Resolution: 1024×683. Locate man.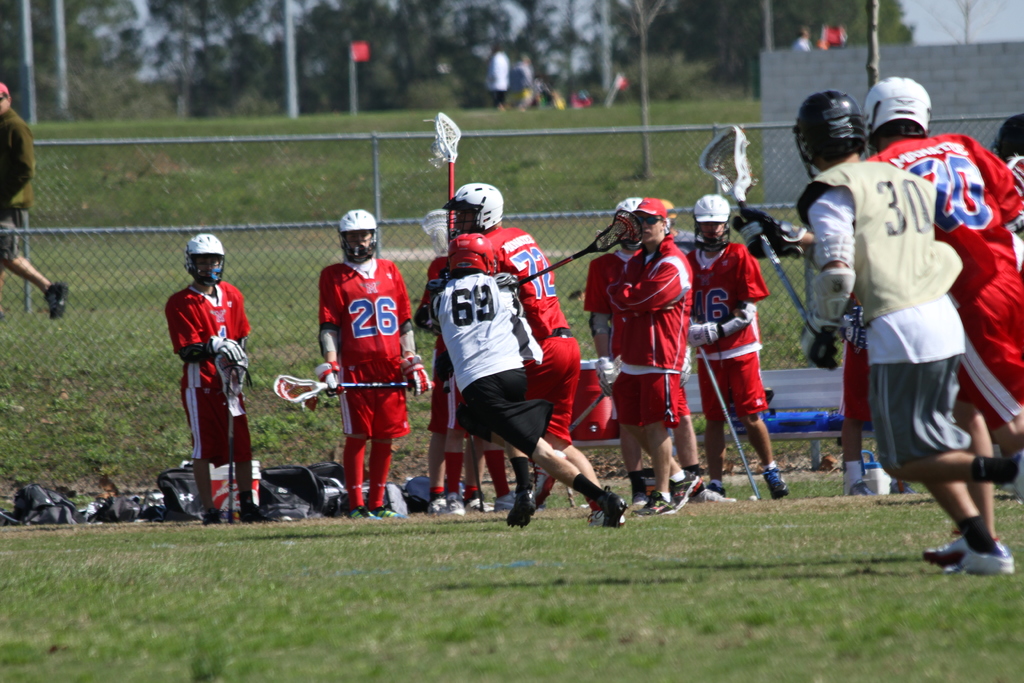
rect(865, 78, 1023, 466).
